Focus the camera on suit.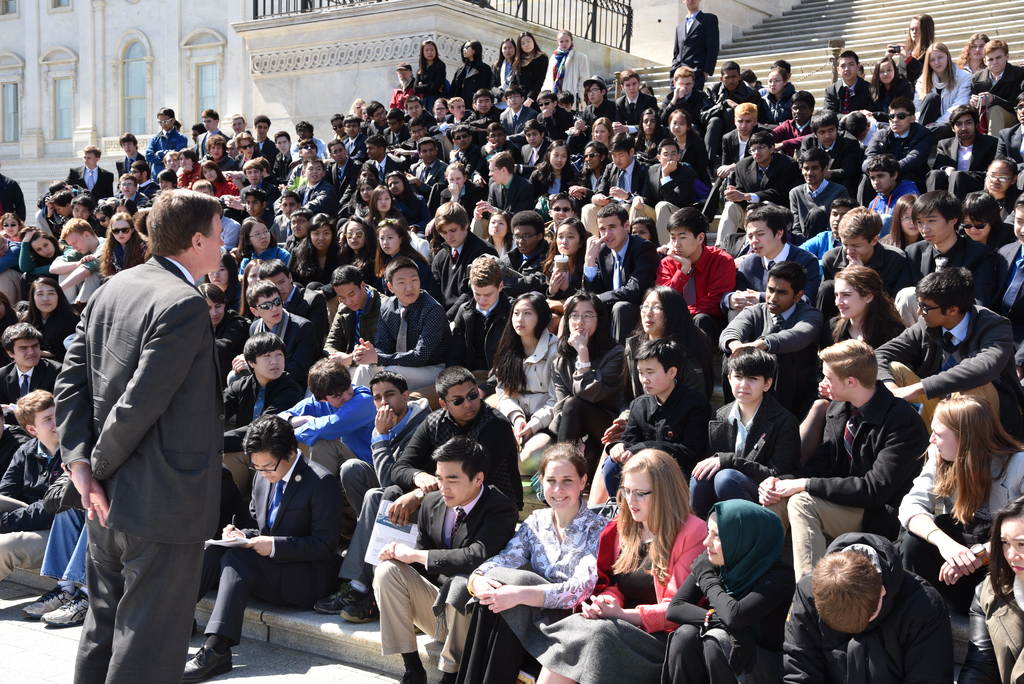
Focus region: 484/168/538/220.
